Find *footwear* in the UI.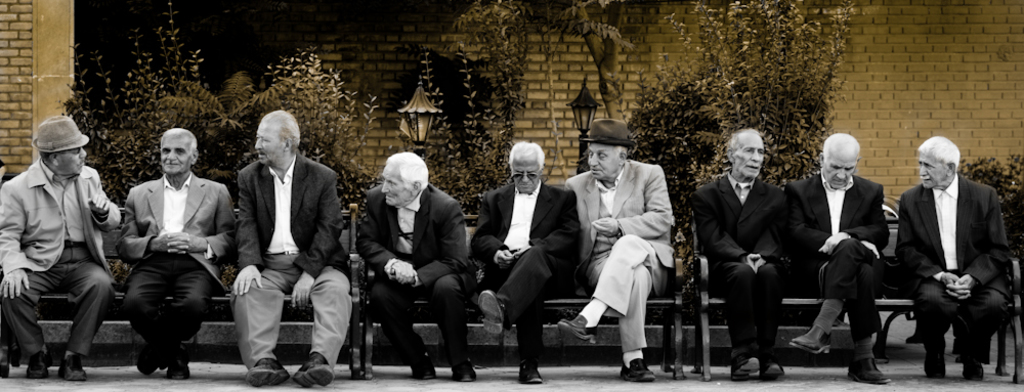
UI element at BBox(513, 358, 544, 382).
